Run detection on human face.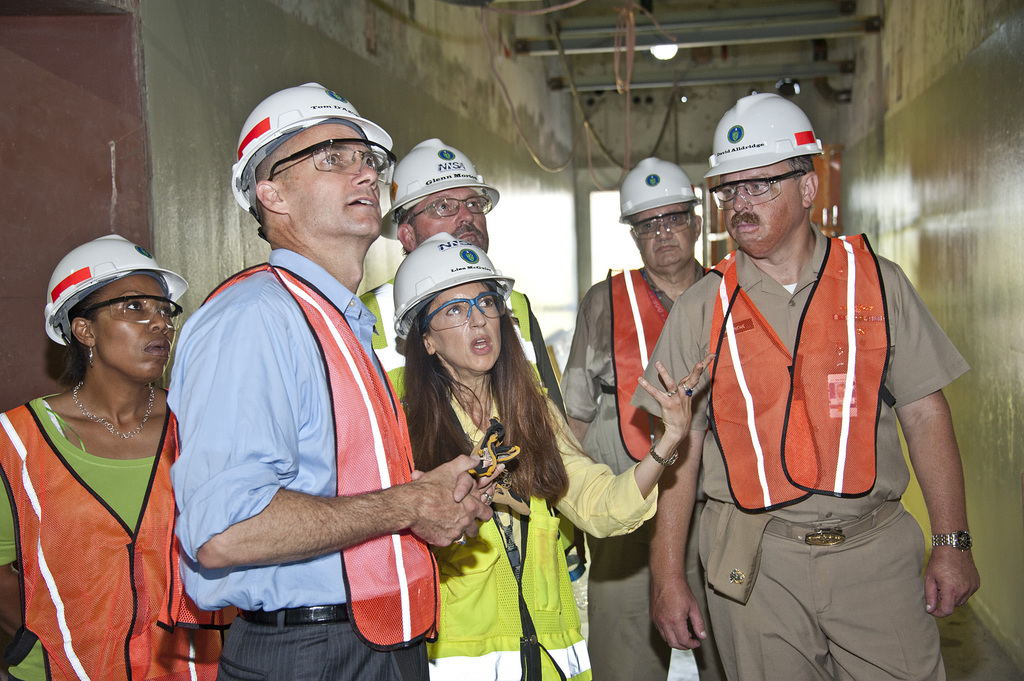
Result: region(438, 283, 507, 373).
